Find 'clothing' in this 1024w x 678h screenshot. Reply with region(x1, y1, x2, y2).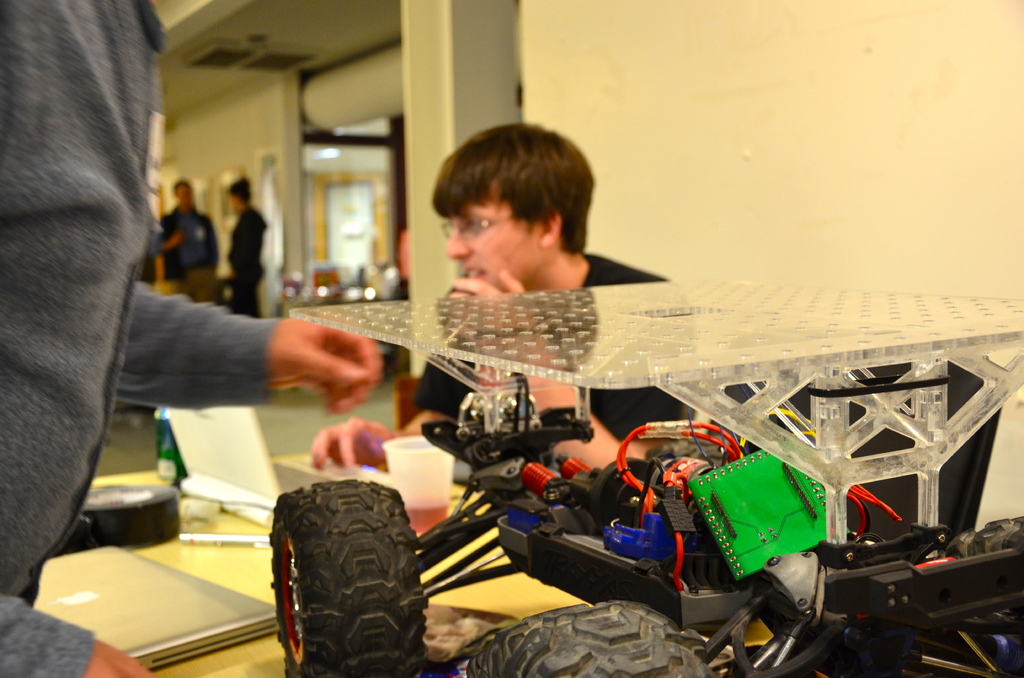
region(0, 0, 285, 677).
